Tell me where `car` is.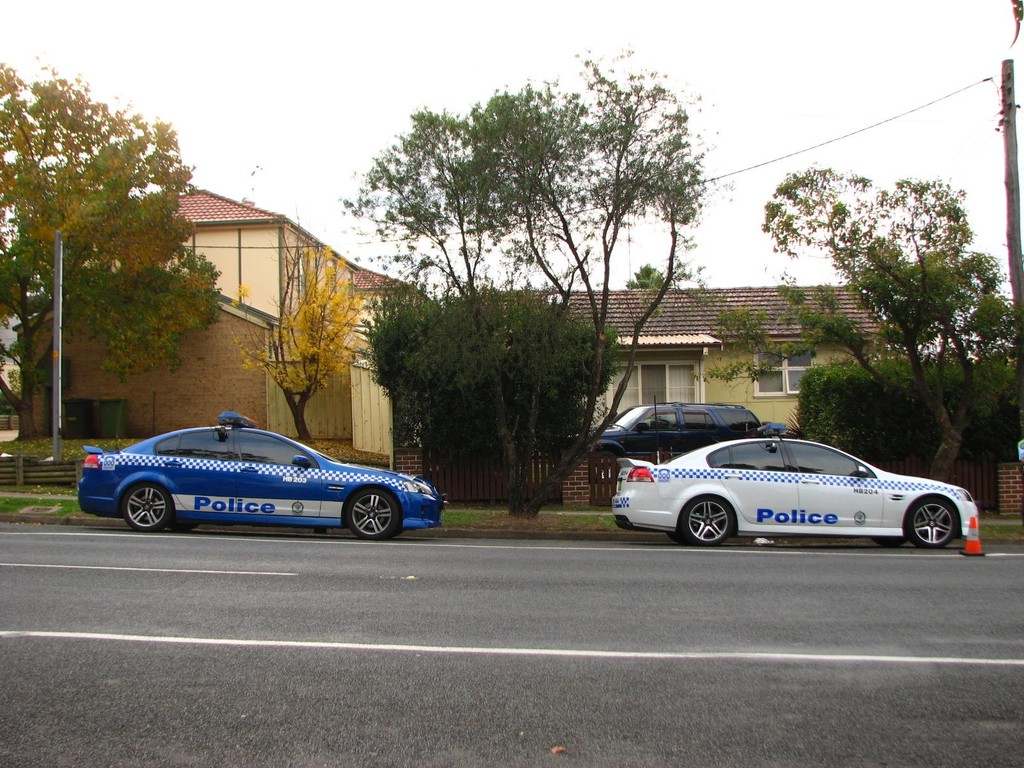
`car` is at region(607, 420, 979, 546).
